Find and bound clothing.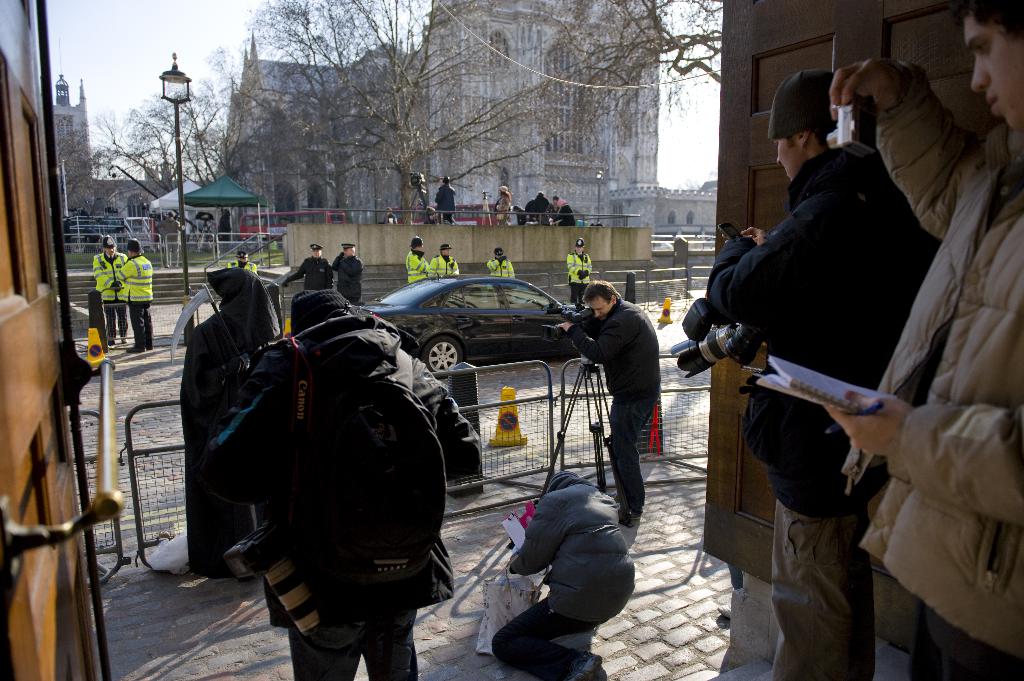
Bound: bbox=(556, 198, 573, 223).
